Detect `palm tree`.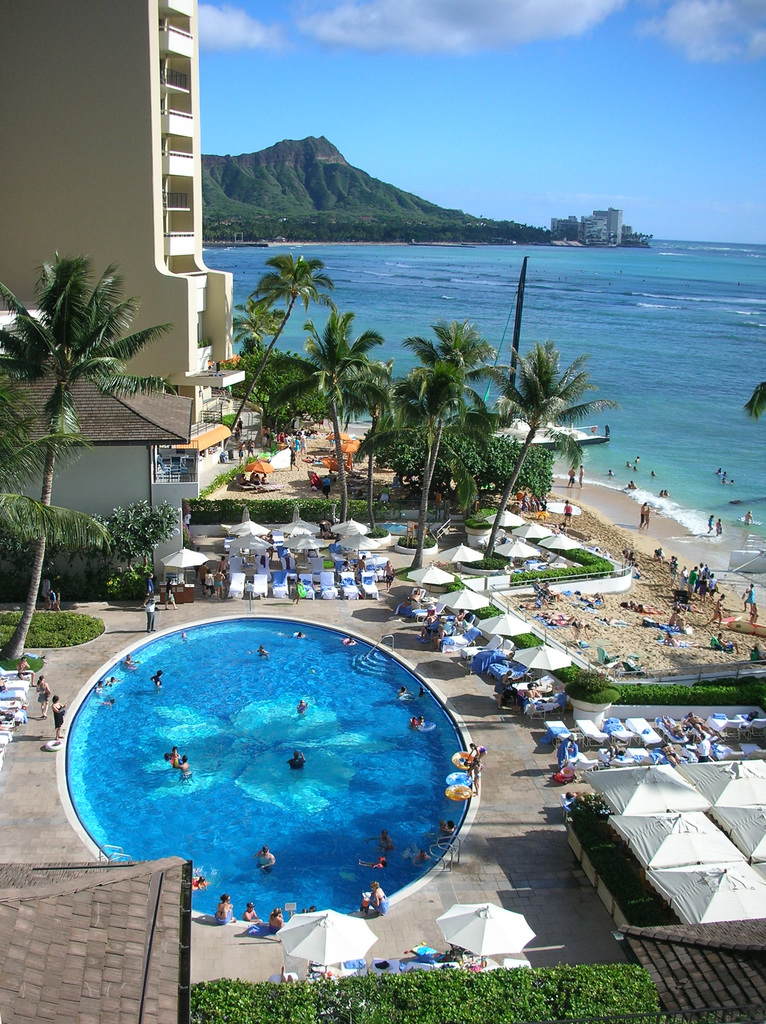
Detected at detection(229, 246, 308, 463).
